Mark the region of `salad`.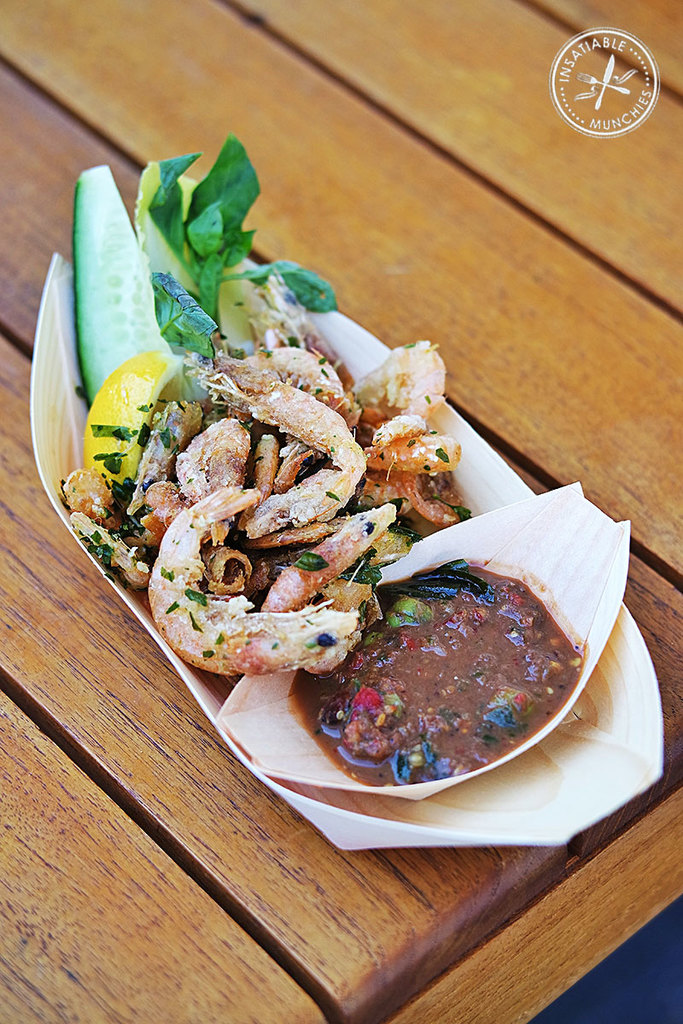
Region: x1=26, y1=137, x2=499, y2=706.
